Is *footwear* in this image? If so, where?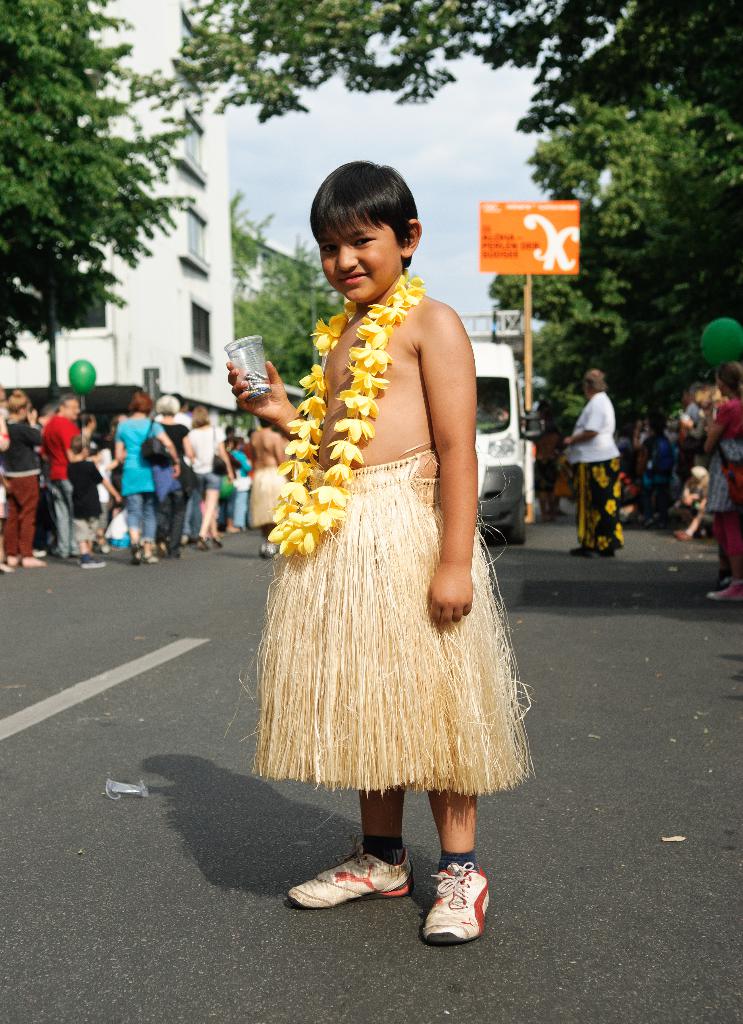
Yes, at bbox(142, 554, 158, 562).
